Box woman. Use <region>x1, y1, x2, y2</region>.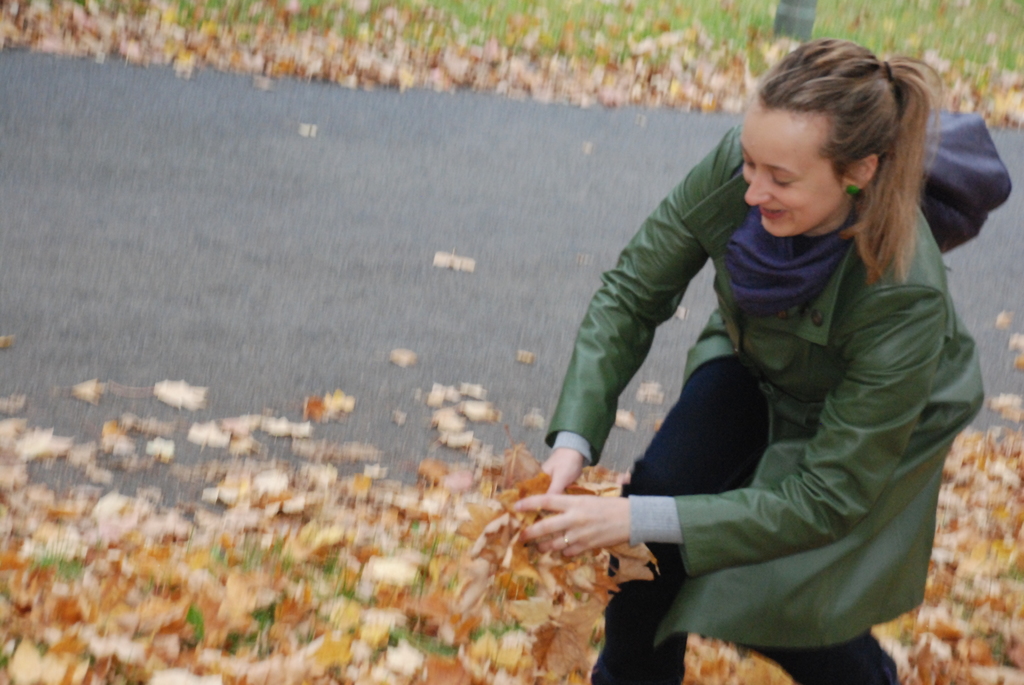
<region>515, 37, 958, 684</region>.
